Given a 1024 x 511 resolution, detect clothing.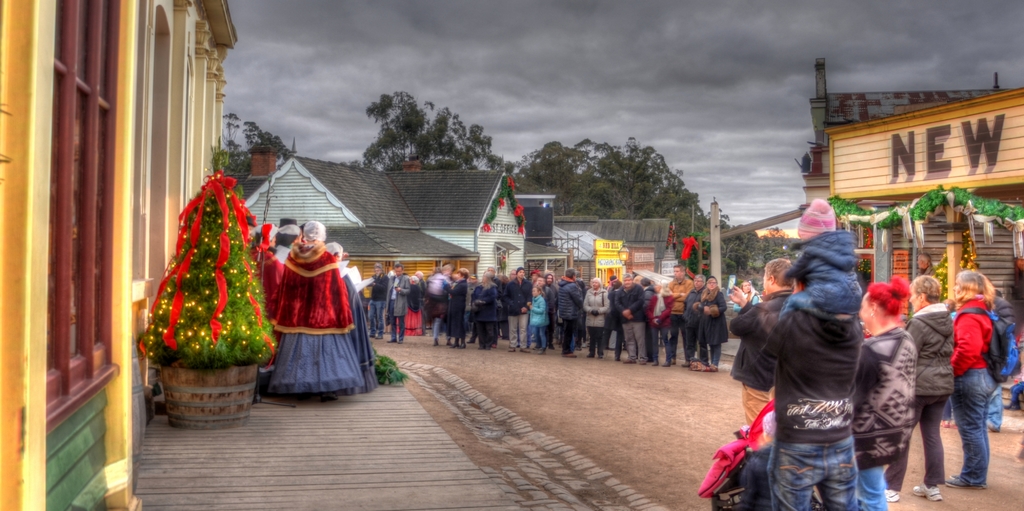
region(906, 297, 955, 487).
